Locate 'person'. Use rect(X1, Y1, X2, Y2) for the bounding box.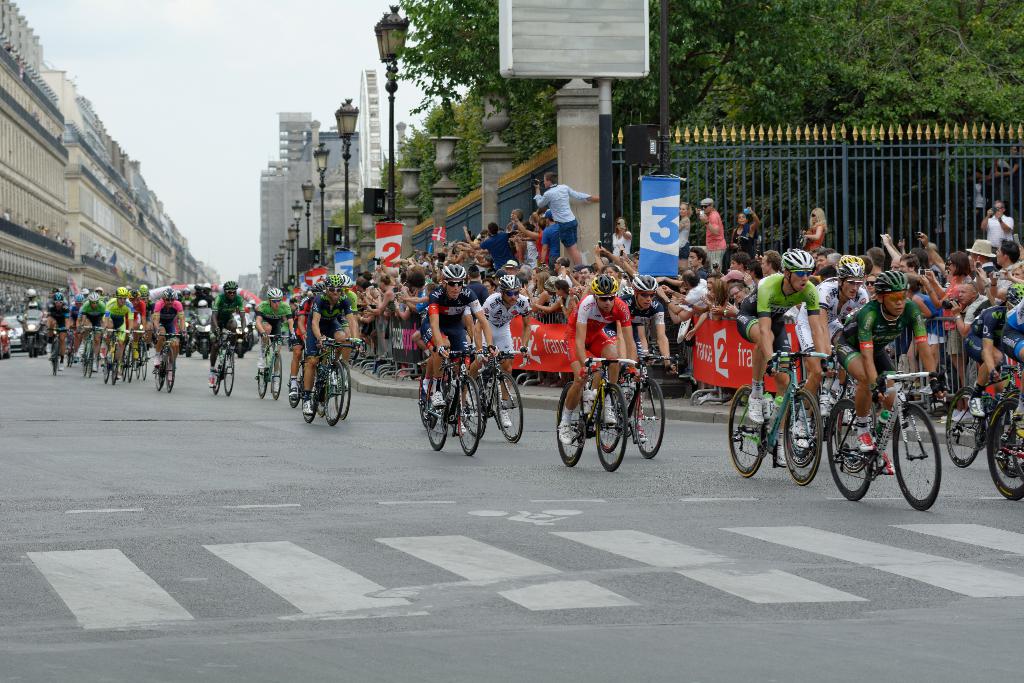
rect(737, 252, 835, 468).
